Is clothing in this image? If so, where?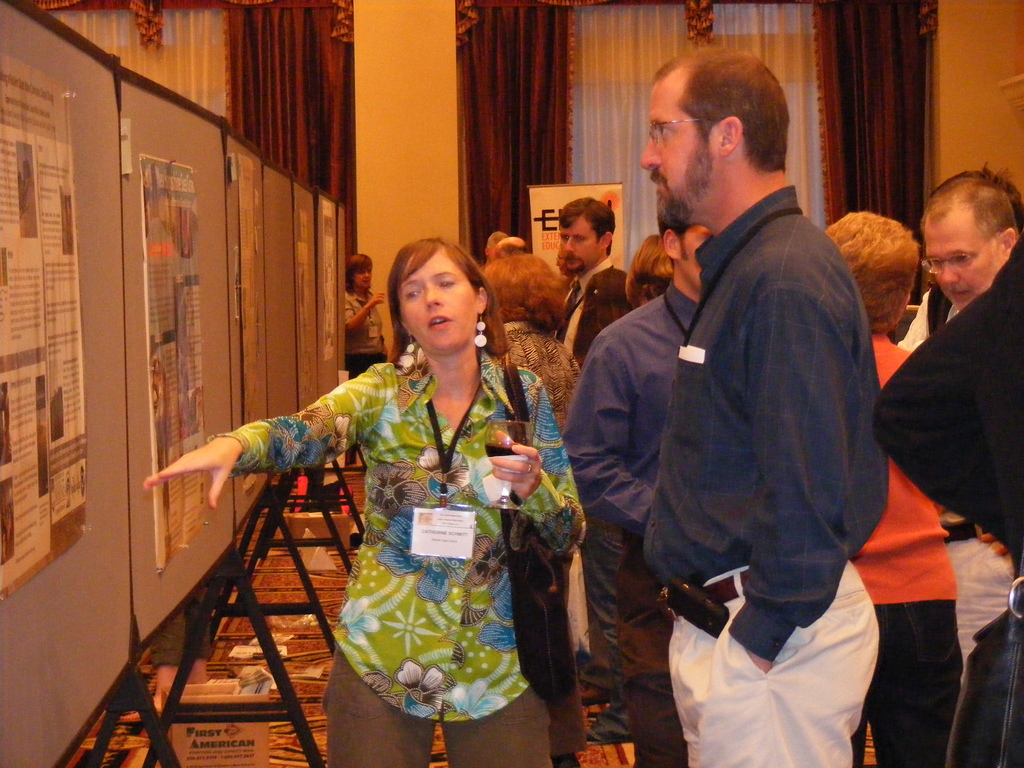
Yes, at (left=852, top=332, right=964, bottom=767).
